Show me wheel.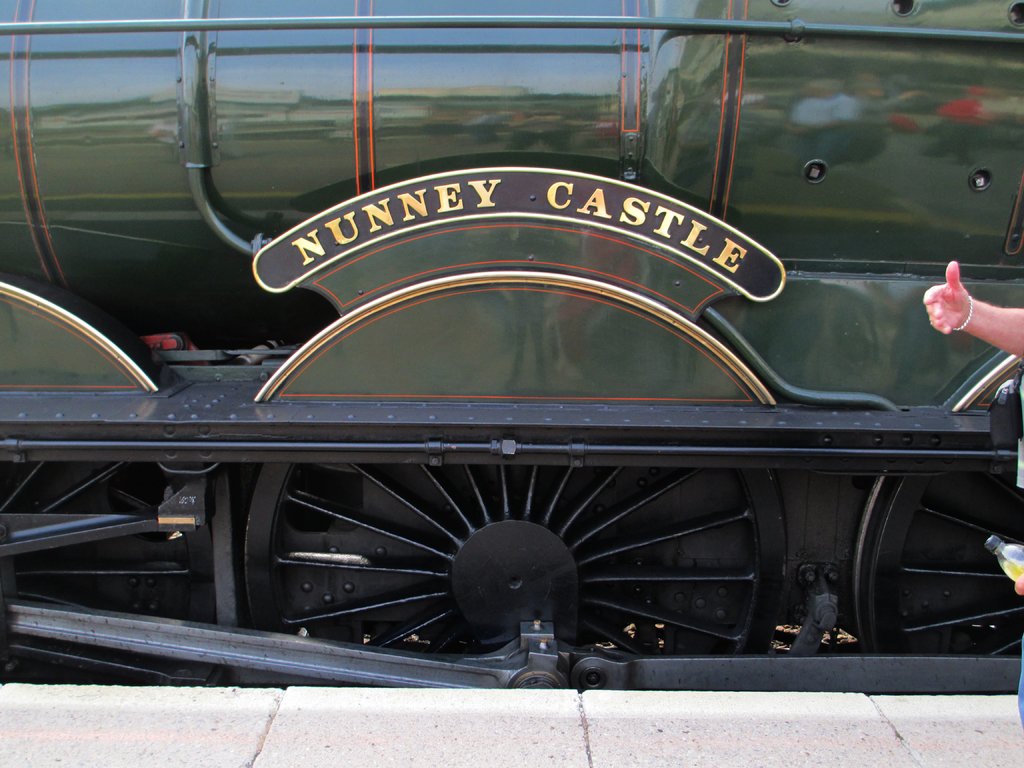
wheel is here: bbox=(0, 463, 217, 688).
